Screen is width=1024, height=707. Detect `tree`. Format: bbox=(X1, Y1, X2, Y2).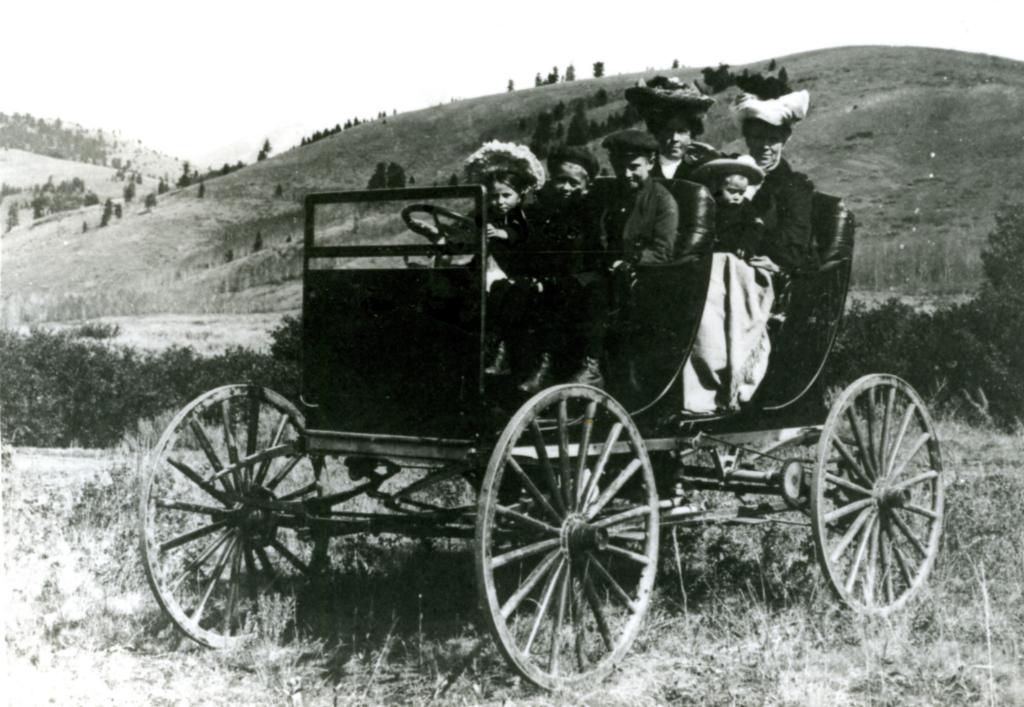
bbox=(195, 180, 206, 200).
